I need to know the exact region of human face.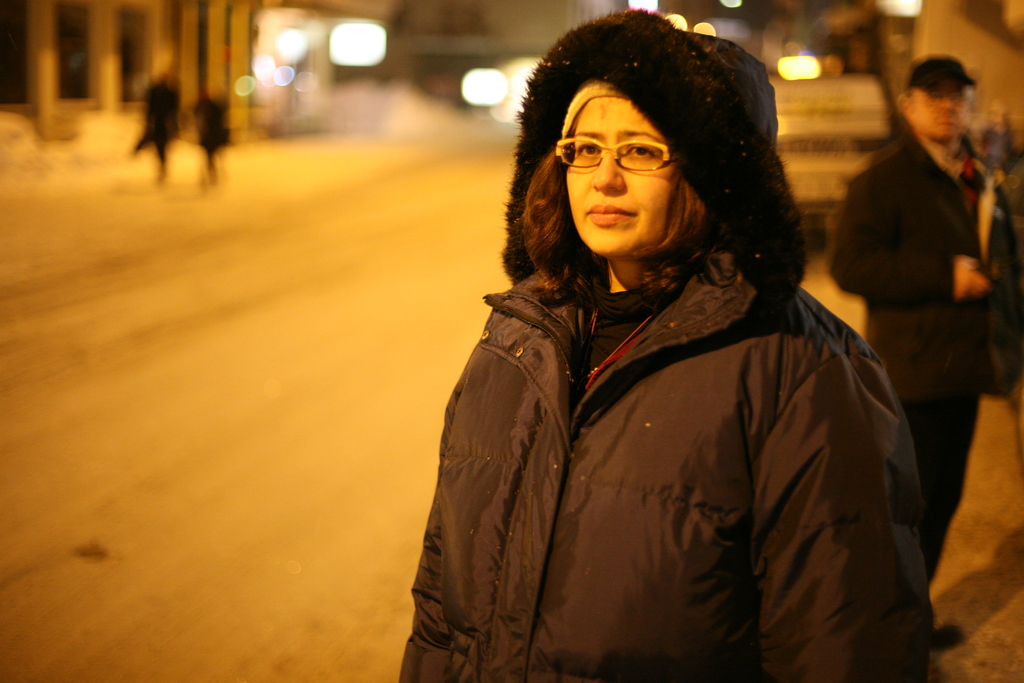
Region: x1=561, y1=94, x2=673, y2=252.
